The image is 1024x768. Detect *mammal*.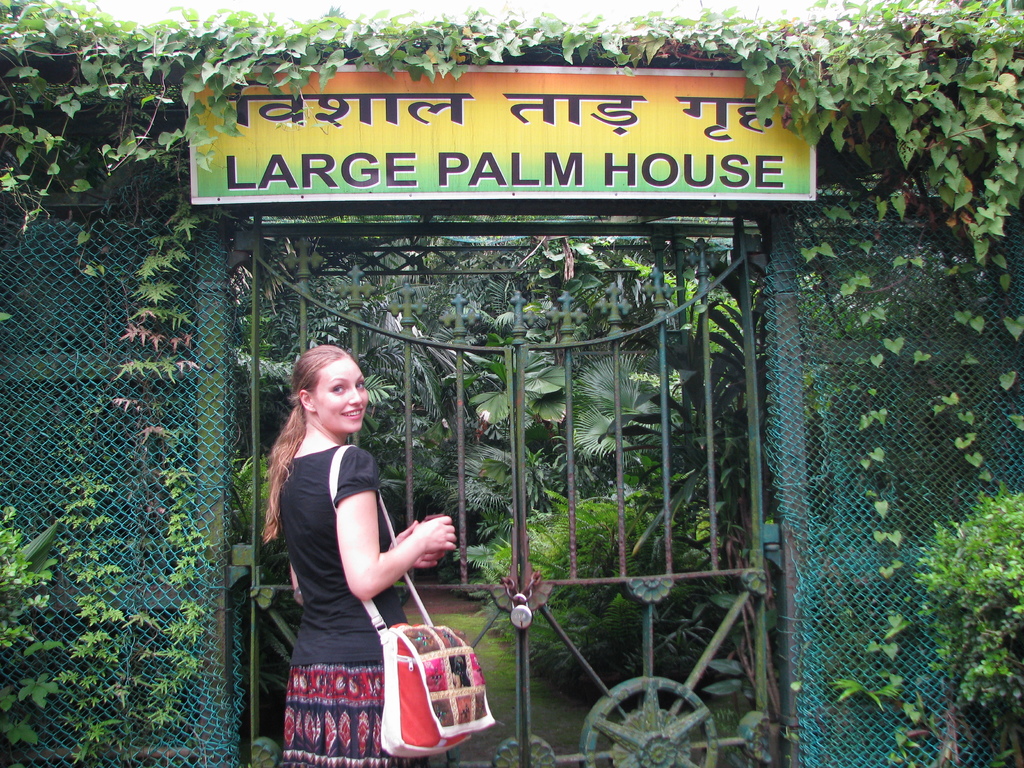
Detection: bbox(273, 351, 452, 748).
